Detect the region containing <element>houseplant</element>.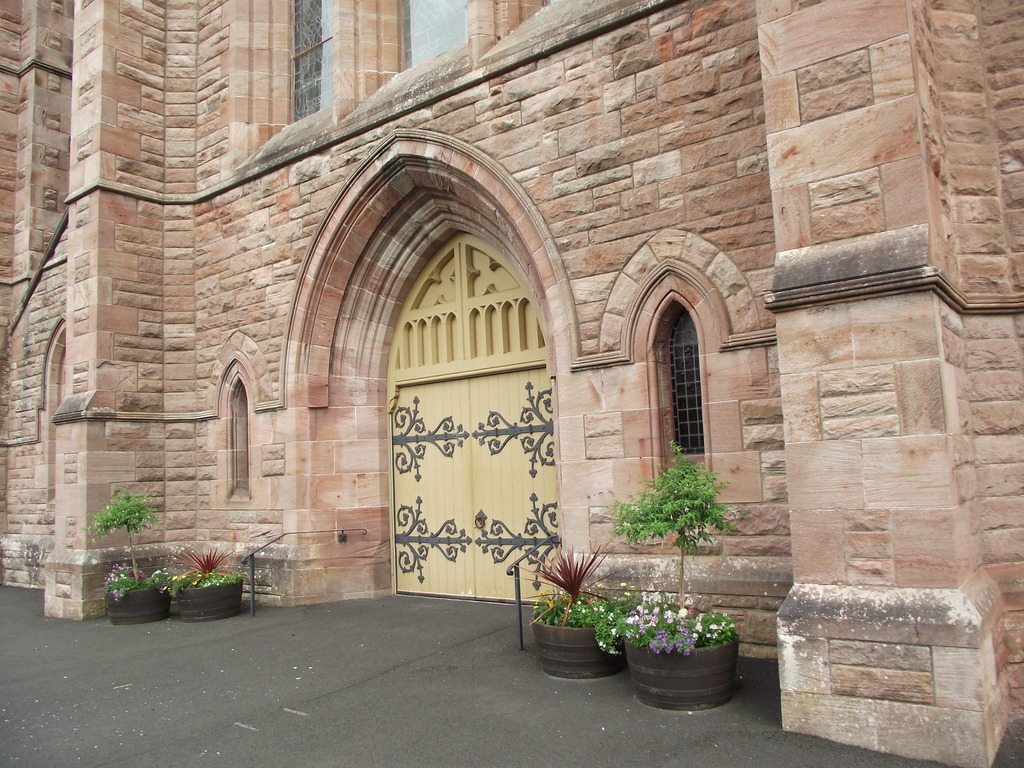
<bbox>90, 488, 175, 621</bbox>.
